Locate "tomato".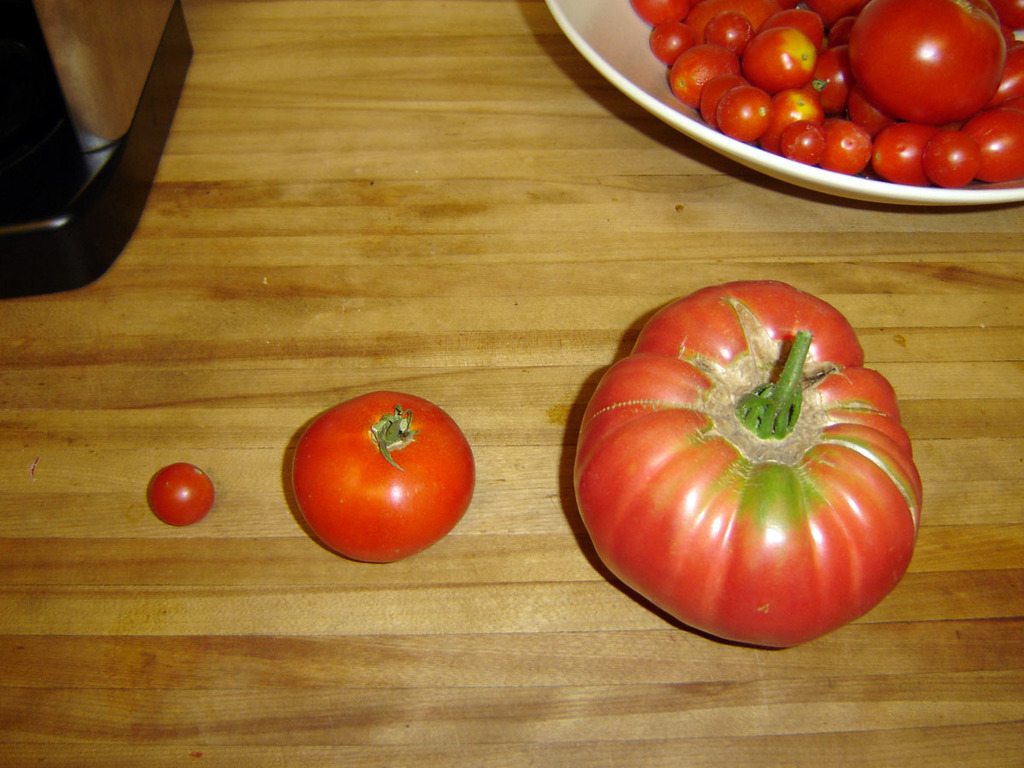
Bounding box: pyautogui.locateOnScreen(288, 392, 472, 567).
